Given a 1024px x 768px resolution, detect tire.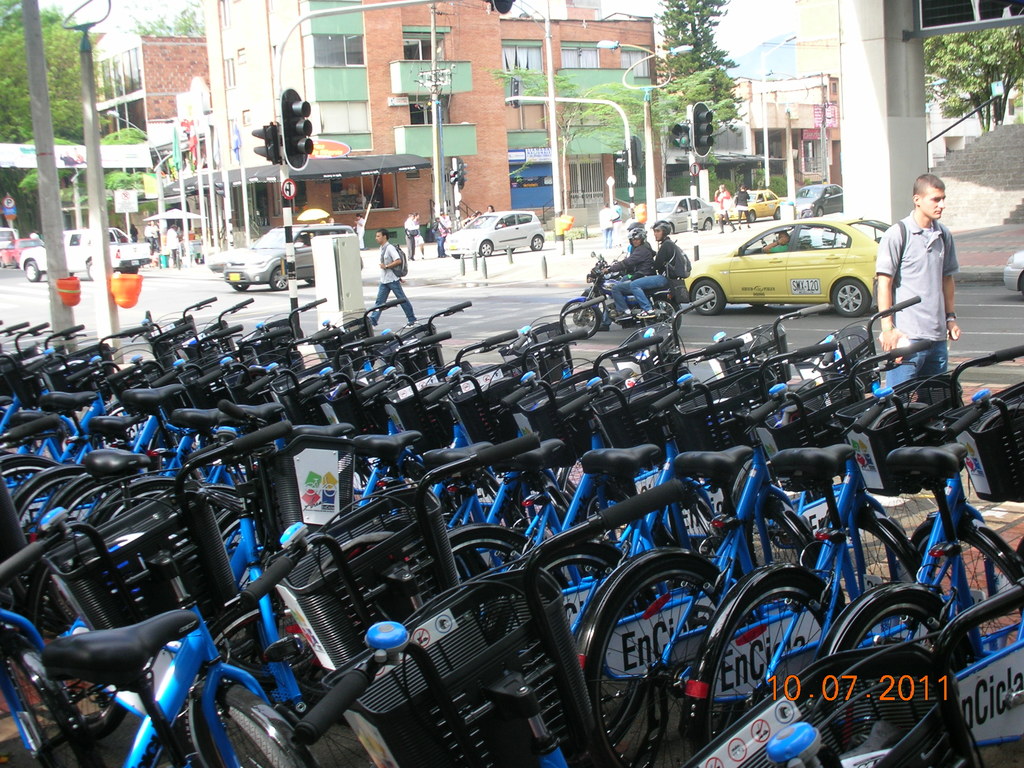
BBox(562, 302, 598, 339).
